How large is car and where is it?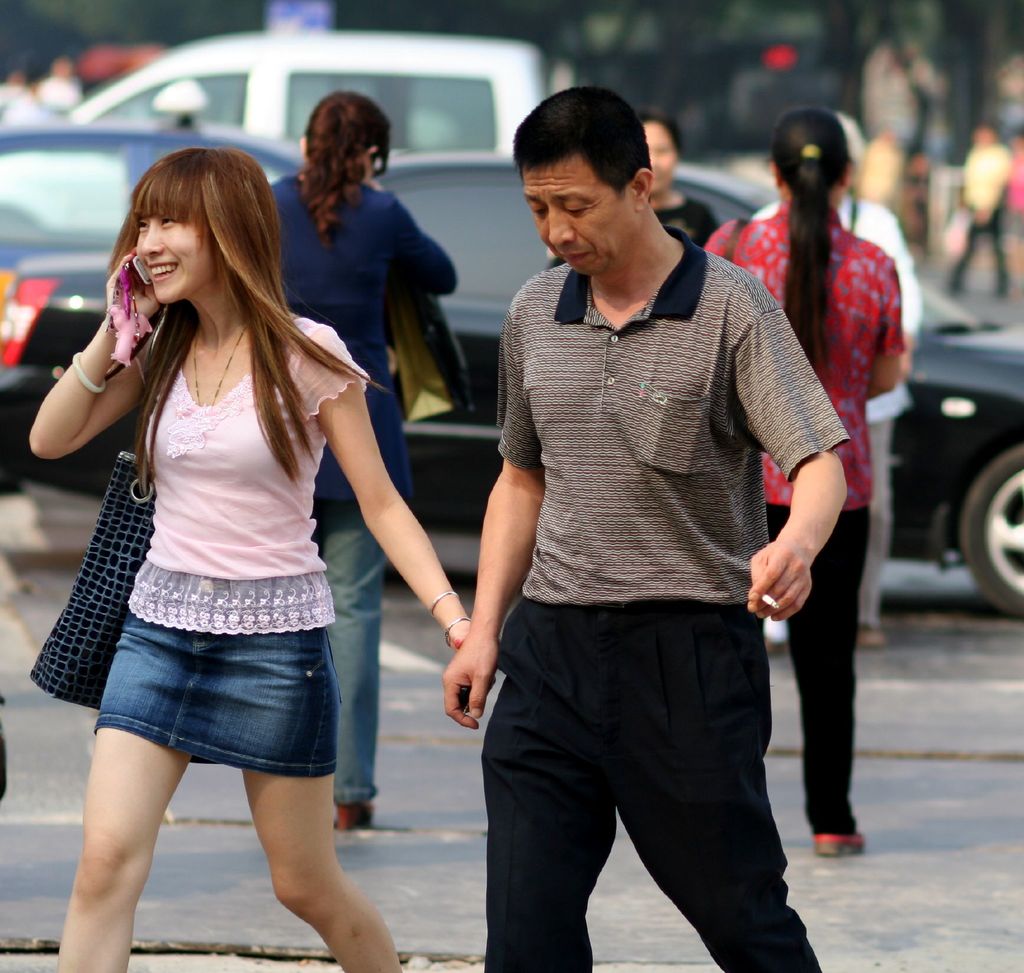
Bounding box: 72:30:541:172.
